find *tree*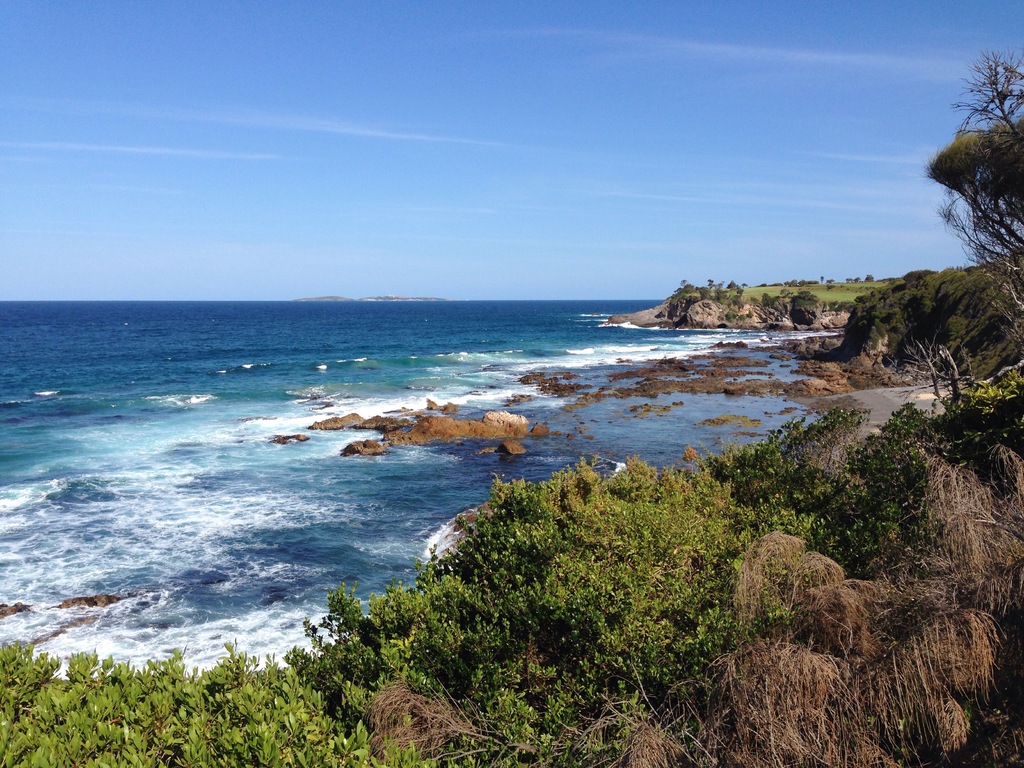
bbox=[681, 278, 689, 285]
